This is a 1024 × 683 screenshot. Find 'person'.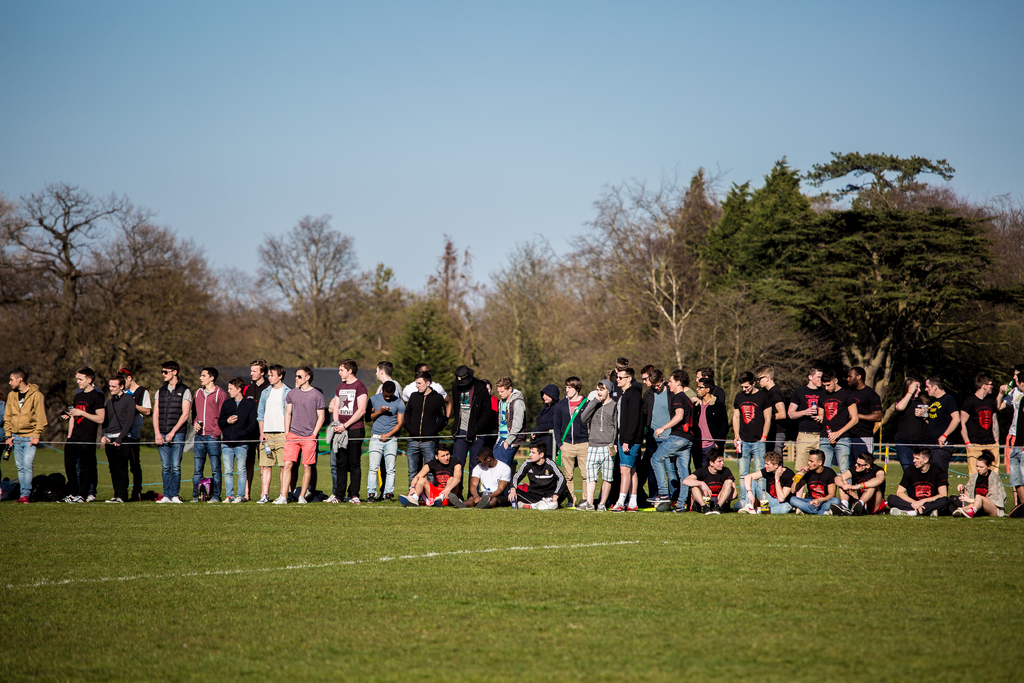
Bounding box: x1=508, y1=441, x2=565, y2=509.
